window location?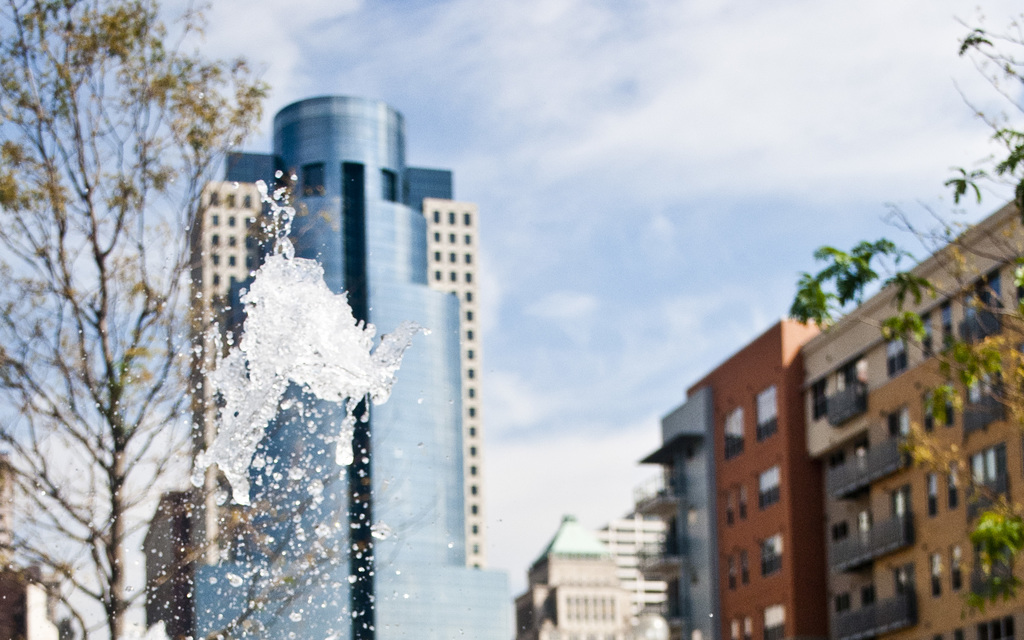
{"x1": 758, "y1": 385, "x2": 775, "y2": 444}
